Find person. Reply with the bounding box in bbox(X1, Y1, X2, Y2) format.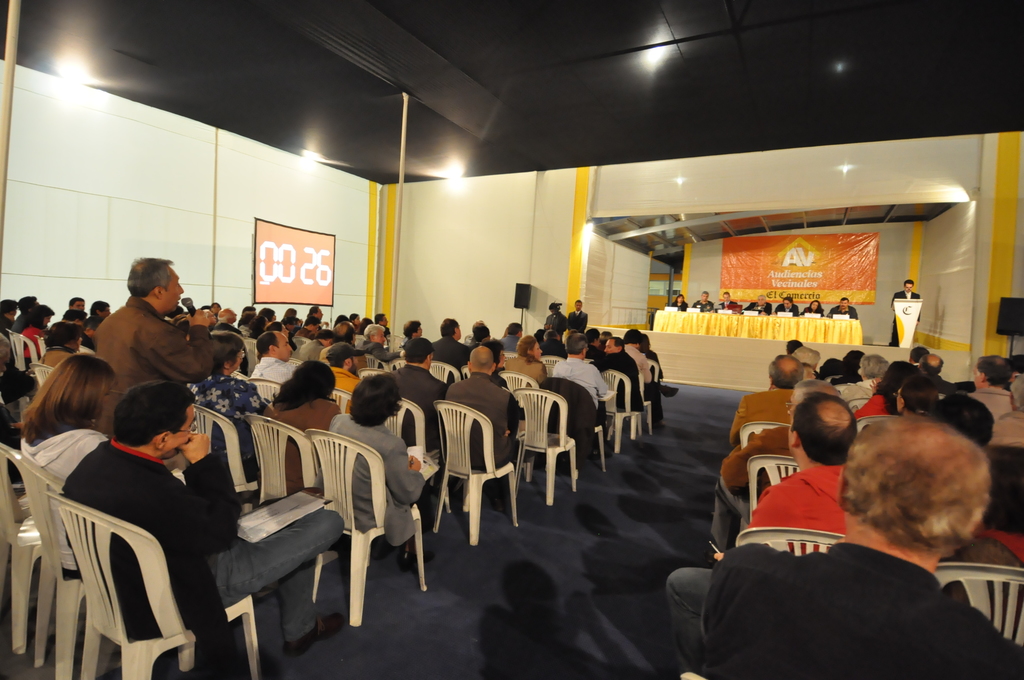
bbox(469, 321, 497, 346).
